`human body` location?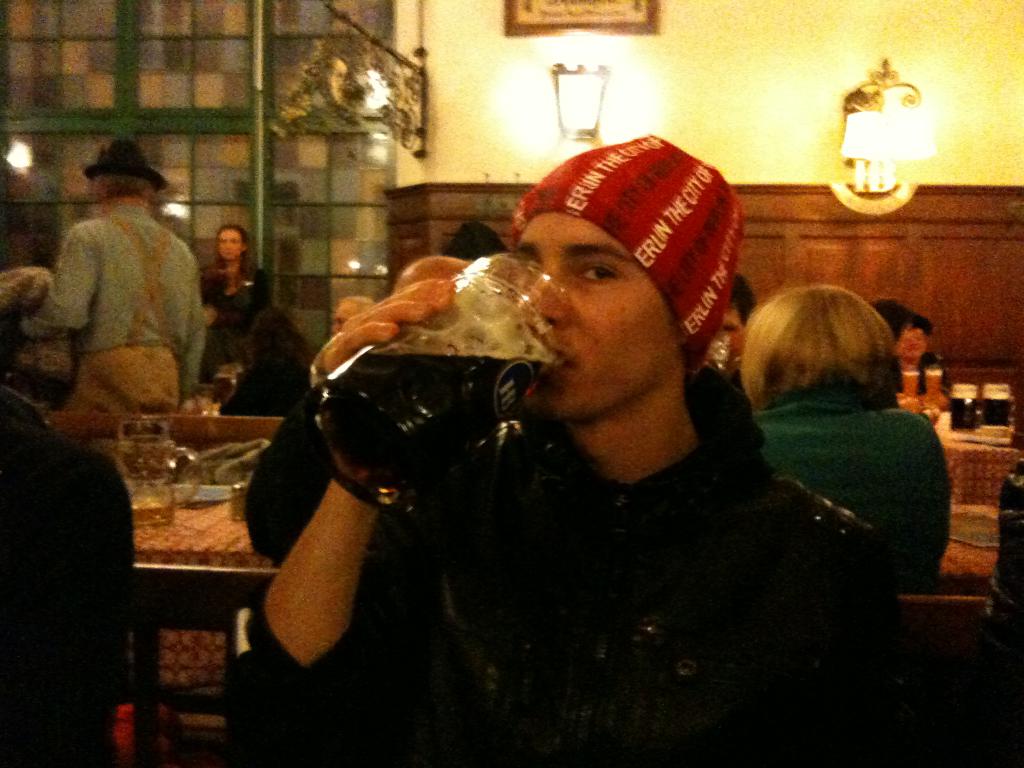
<bbox>768, 285, 952, 594</bbox>
